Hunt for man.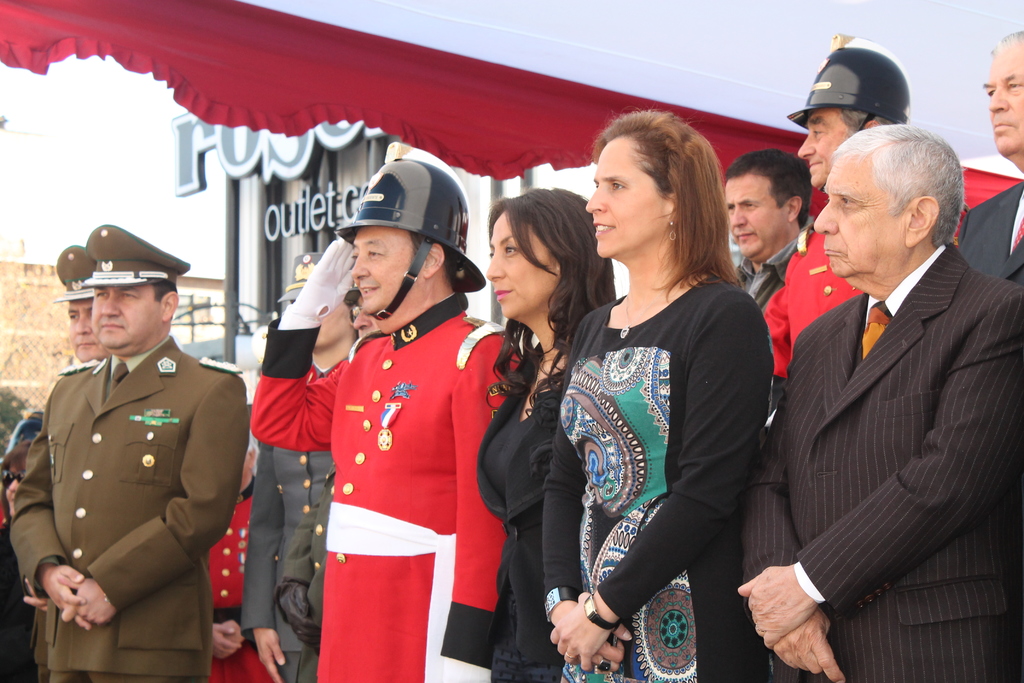
Hunted down at Rect(932, 15, 1023, 285).
